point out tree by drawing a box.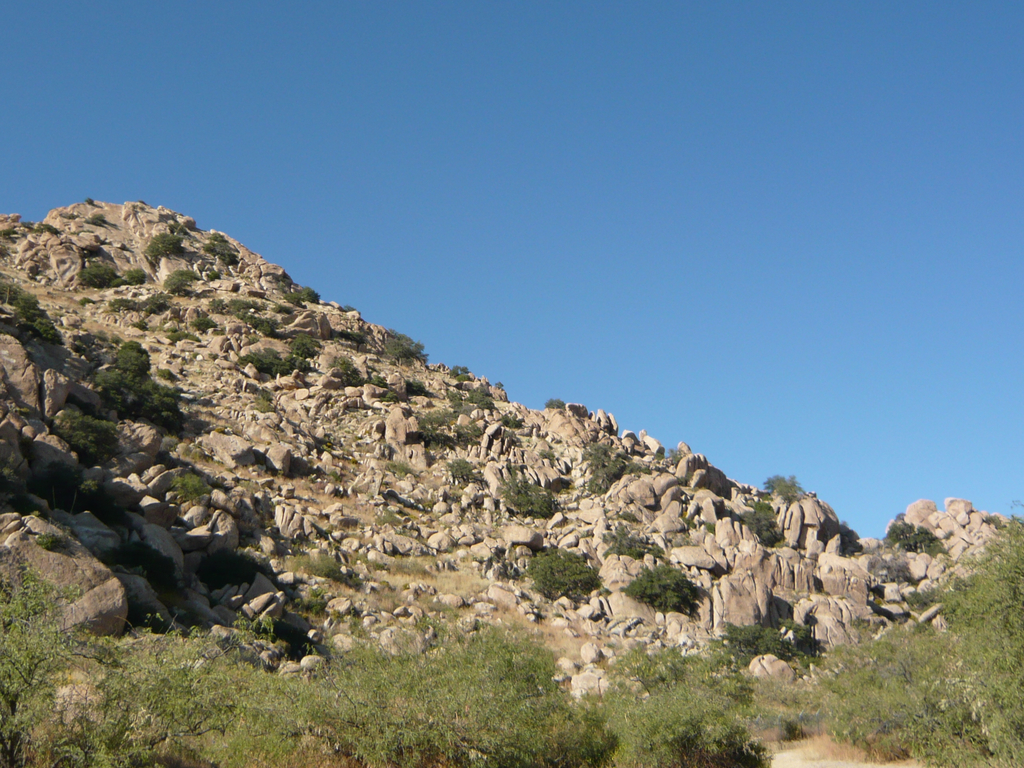
493, 466, 561, 519.
